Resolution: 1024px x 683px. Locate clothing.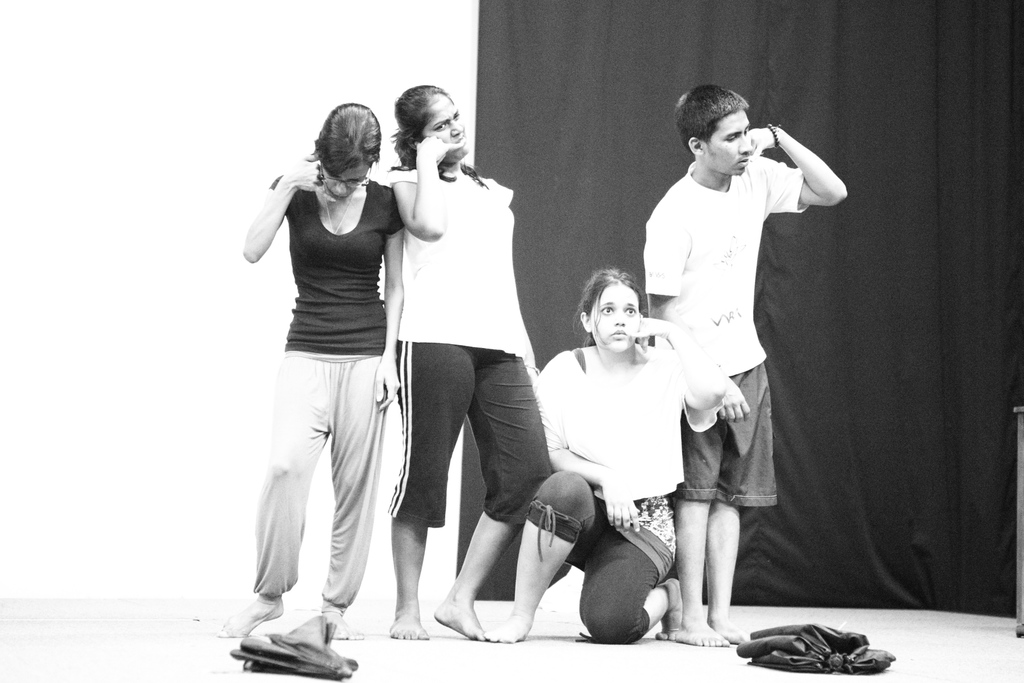
bbox=(643, 154, 807, 375).
